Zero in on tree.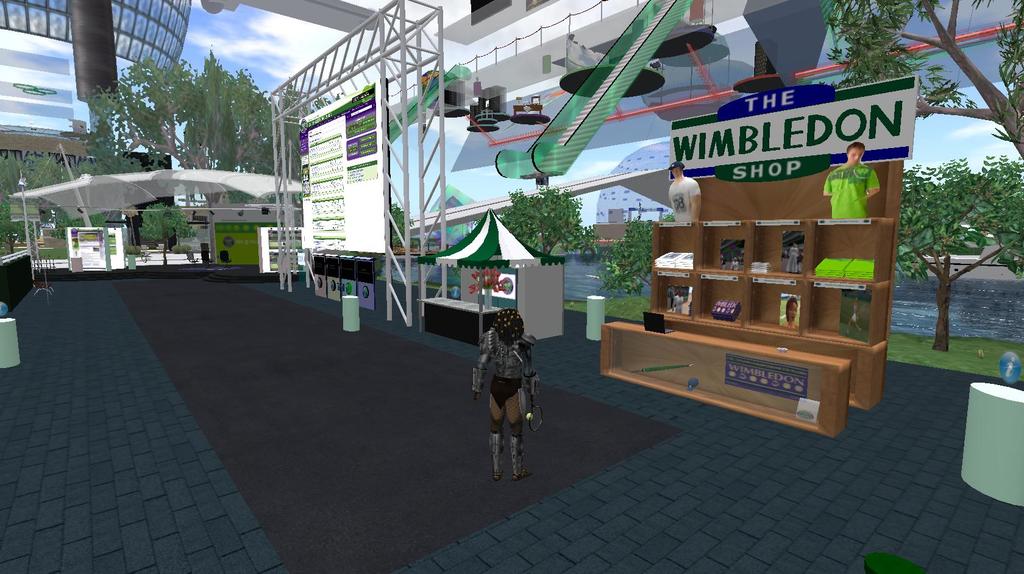
Zeroed in: rect(596, 219, 666, 299).
